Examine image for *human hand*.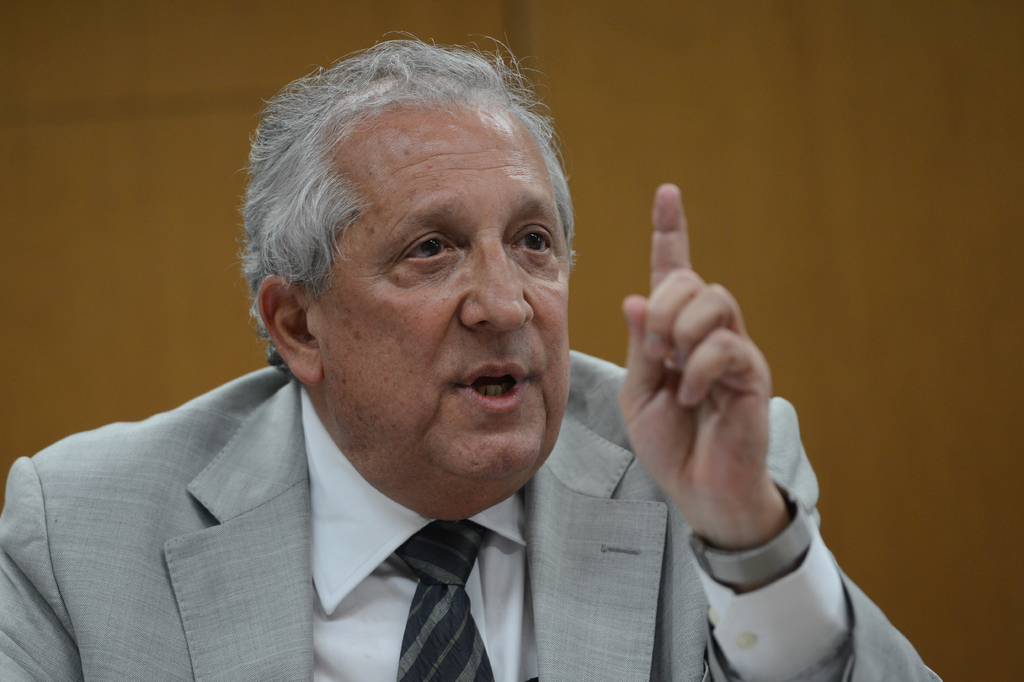
Examination result: detection(618, 183, 770, 531).
